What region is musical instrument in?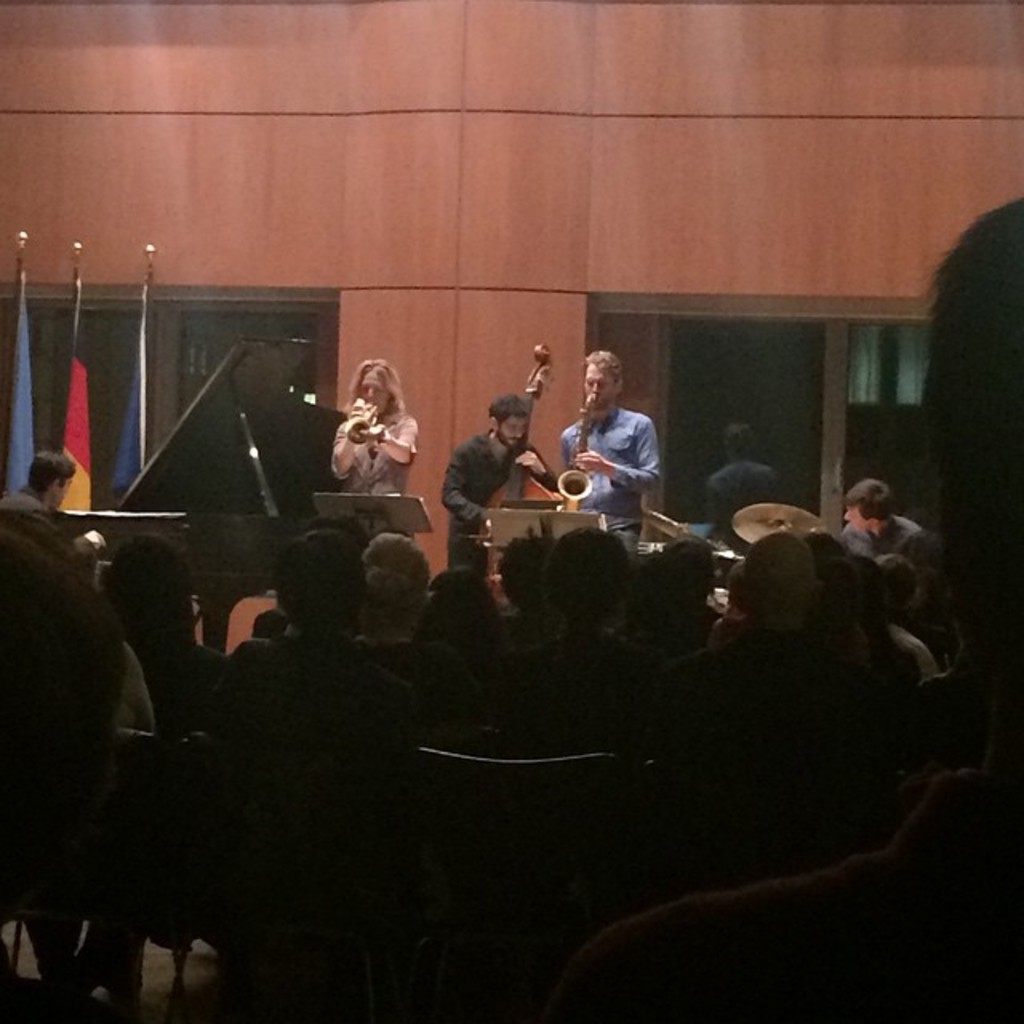
<box>470,334,568,606</box>.
